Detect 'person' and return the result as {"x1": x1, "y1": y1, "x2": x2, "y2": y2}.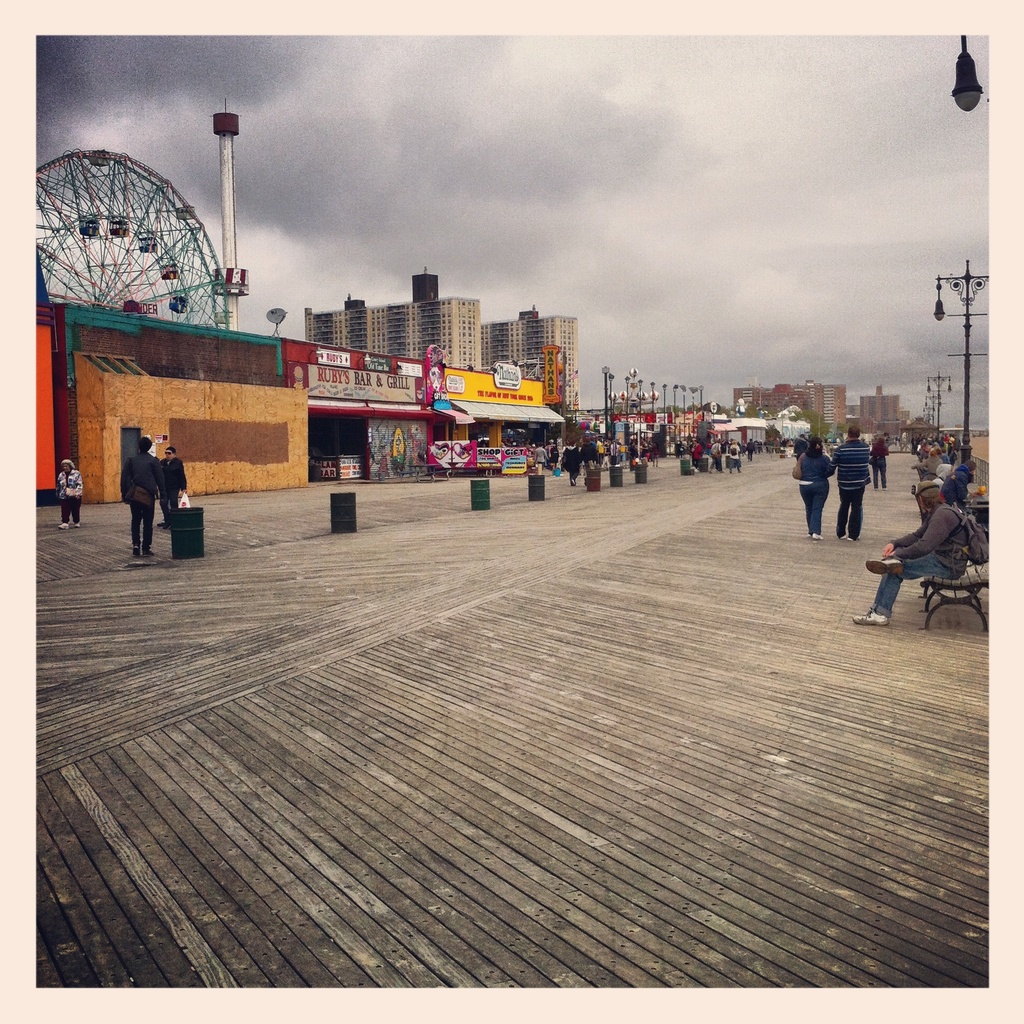
{"x1": 867, "y1": 442, "x2": 890, "y2": 488}.
